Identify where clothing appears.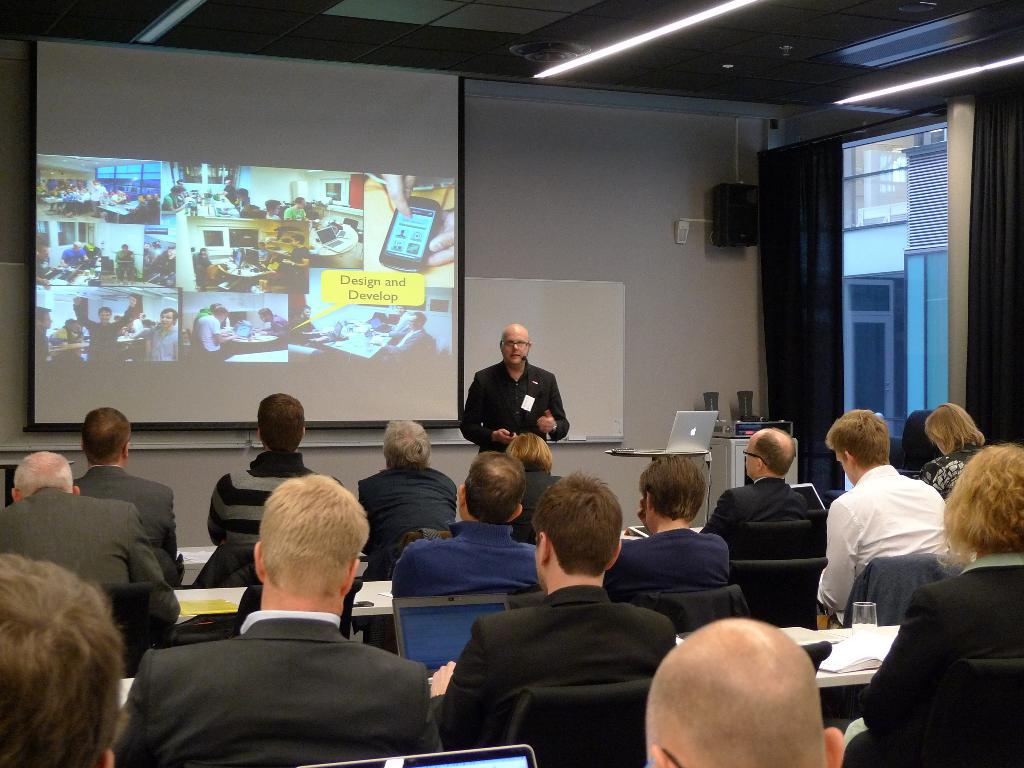
Appears at box=[76, 304, 135, 368].
